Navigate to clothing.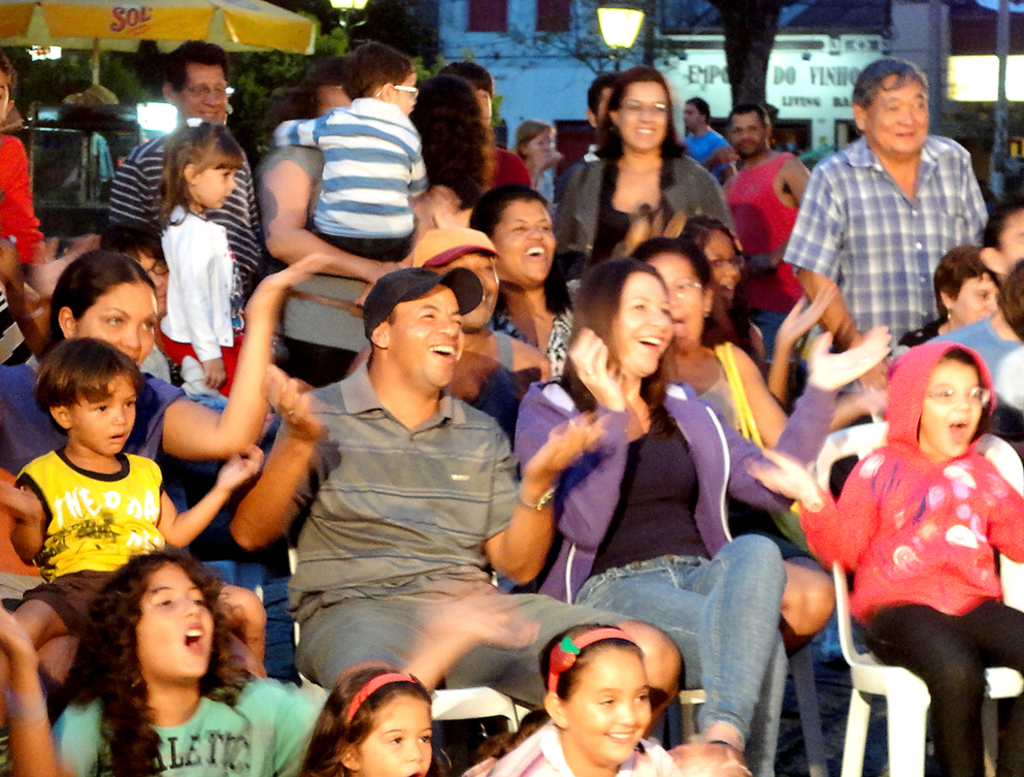
Navigation target: rect(271, 360, 635, 709).
